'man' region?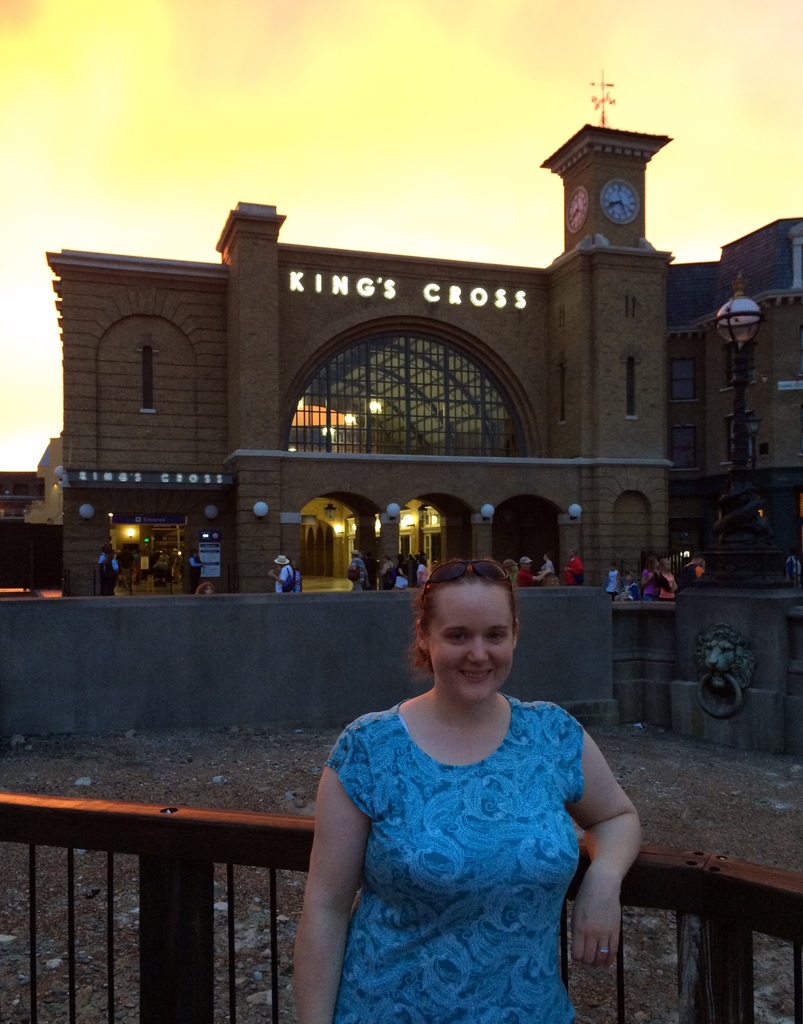
<bbox>188, 548, 202, 591</bbox>
